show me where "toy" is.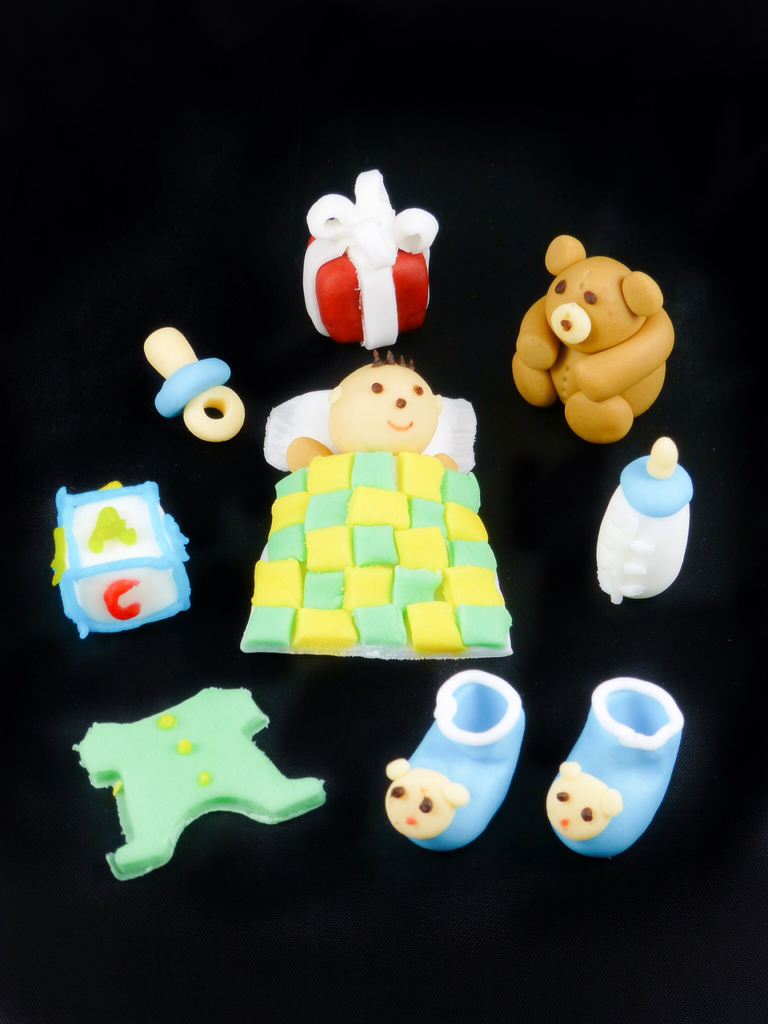
"toy" is at (x1=246, y1=367, x2=512, y2=648).
